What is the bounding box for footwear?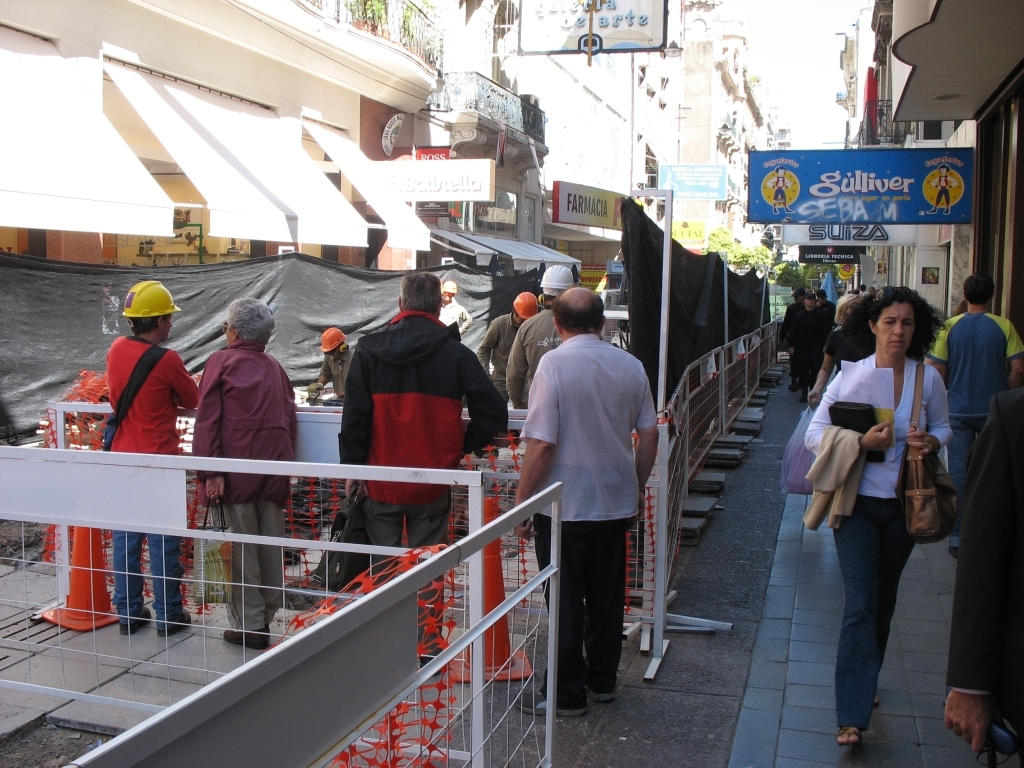
<region>591, 694, 610, 702</region>.
